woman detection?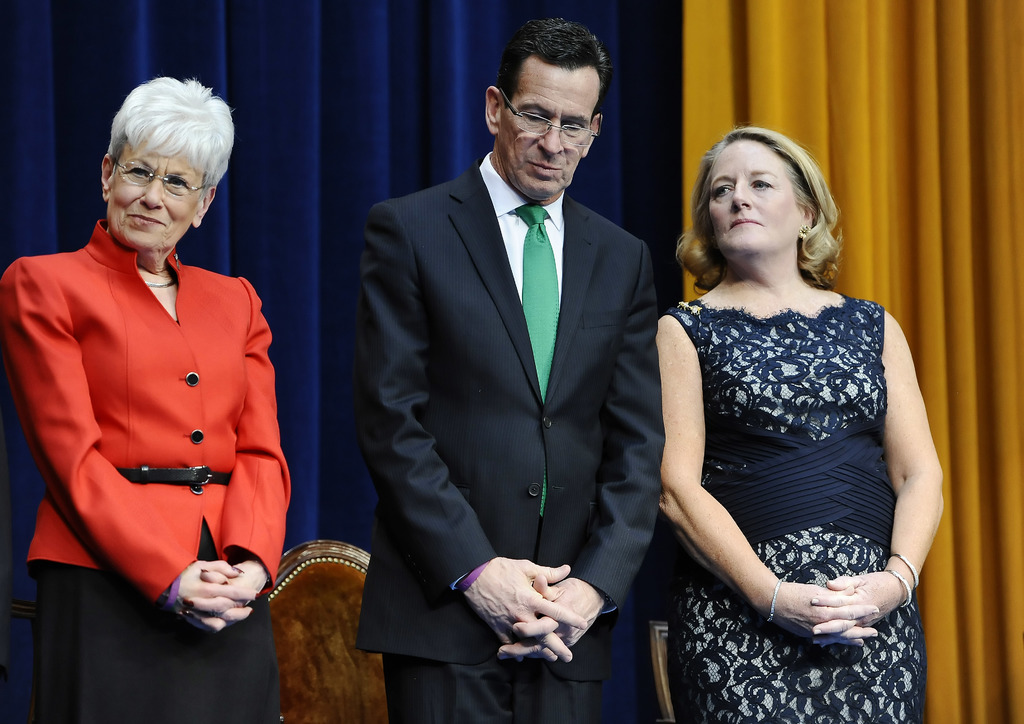
[left=639, top=93, right=936, bottom=723]
